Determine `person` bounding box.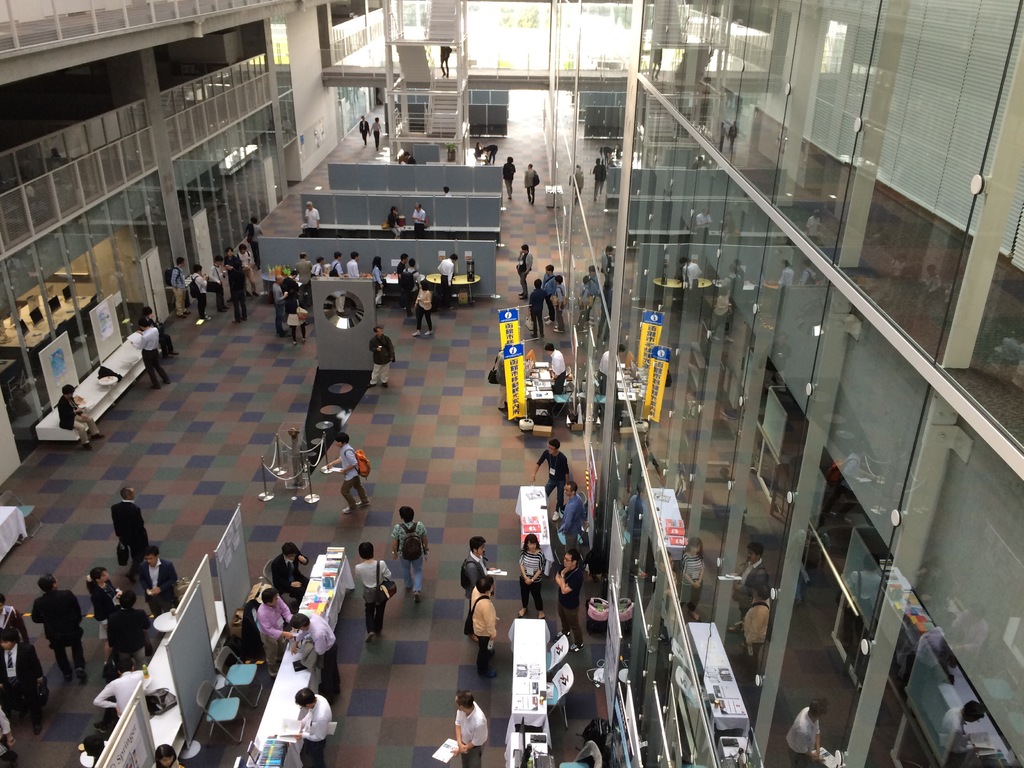
Determined: {"x1": 289, "y1": 610, "x2": 342, "y2": 701}.
